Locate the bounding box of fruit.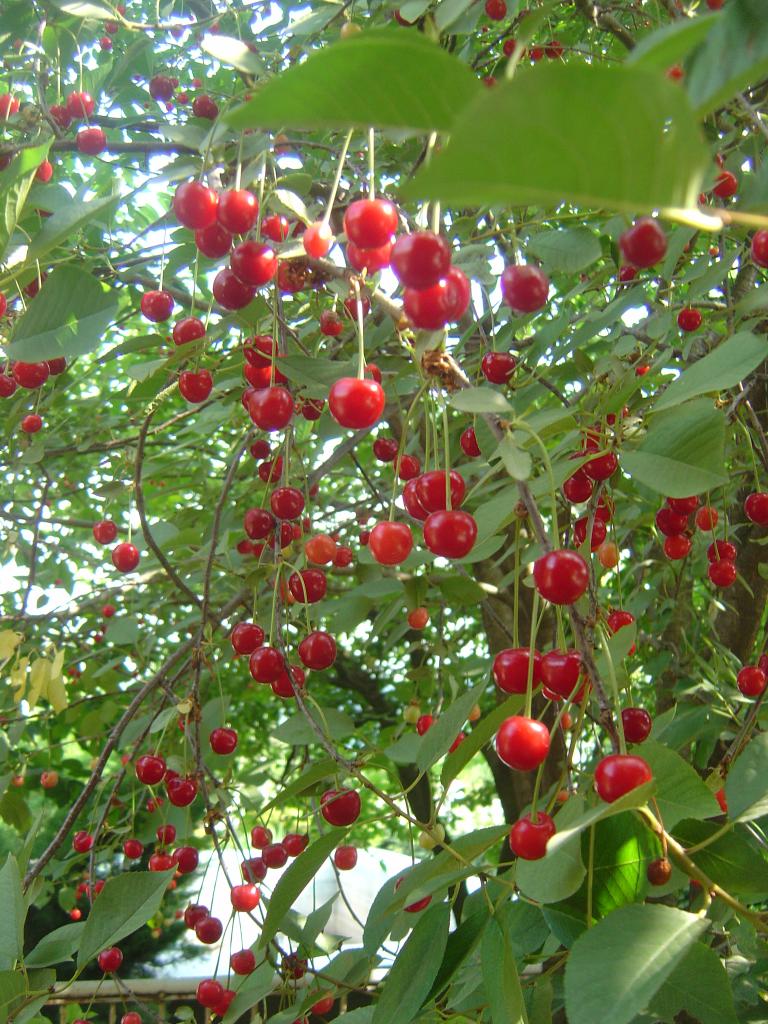
Bounding box: <region>302, 527, 335, 563</region>.
